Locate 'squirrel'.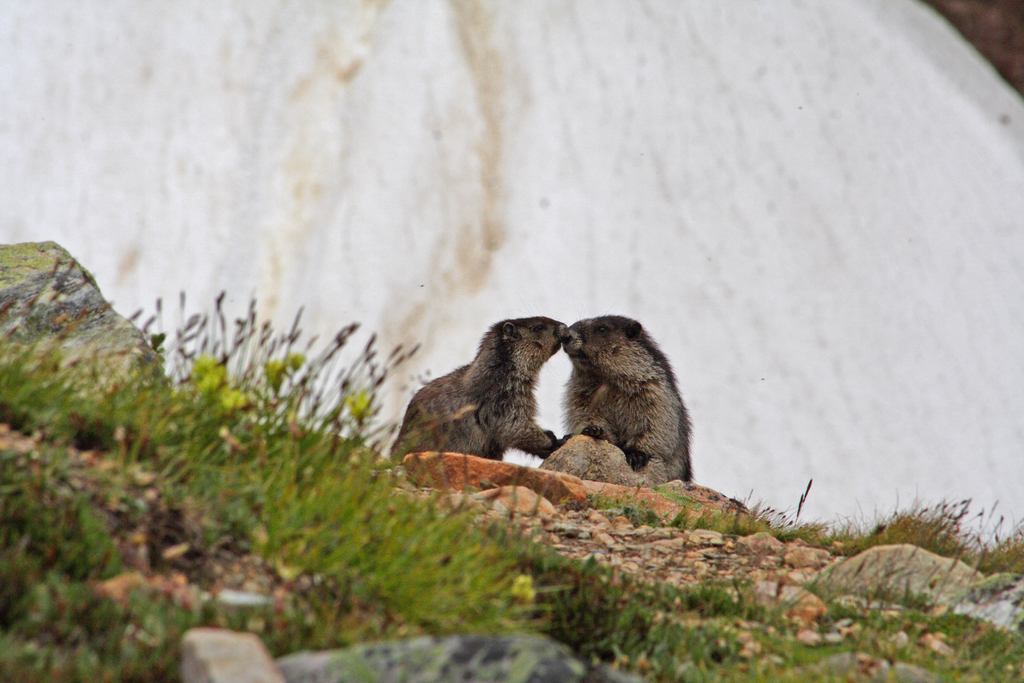
Bounding box: region(524, 315, 690, 486).
